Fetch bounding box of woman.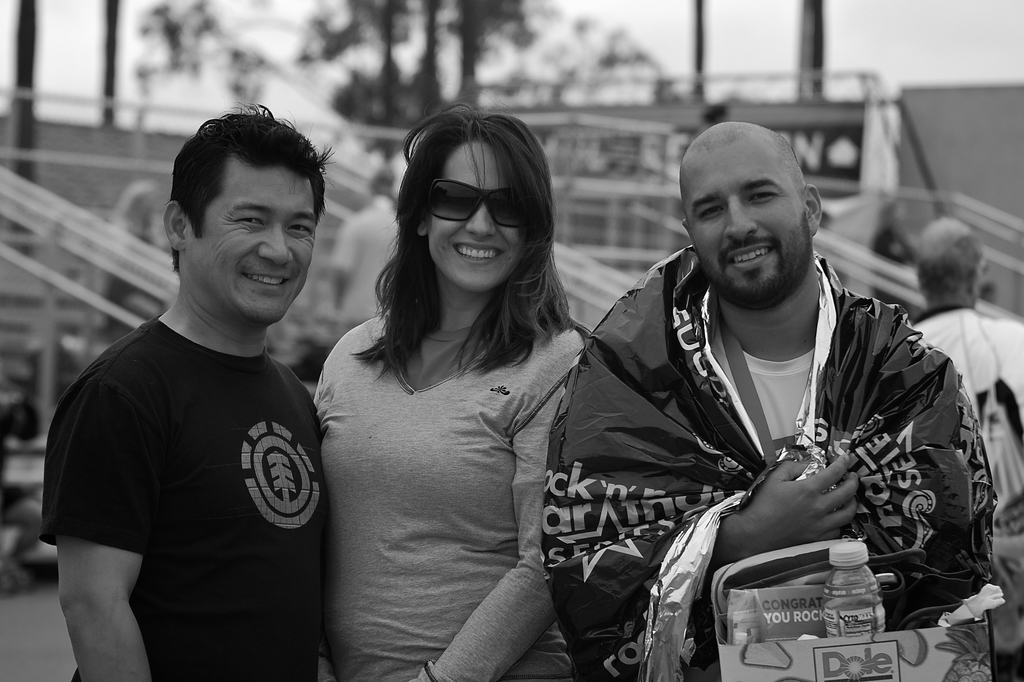
Bbox: left=300, top=113, right=616, bottom=681.
